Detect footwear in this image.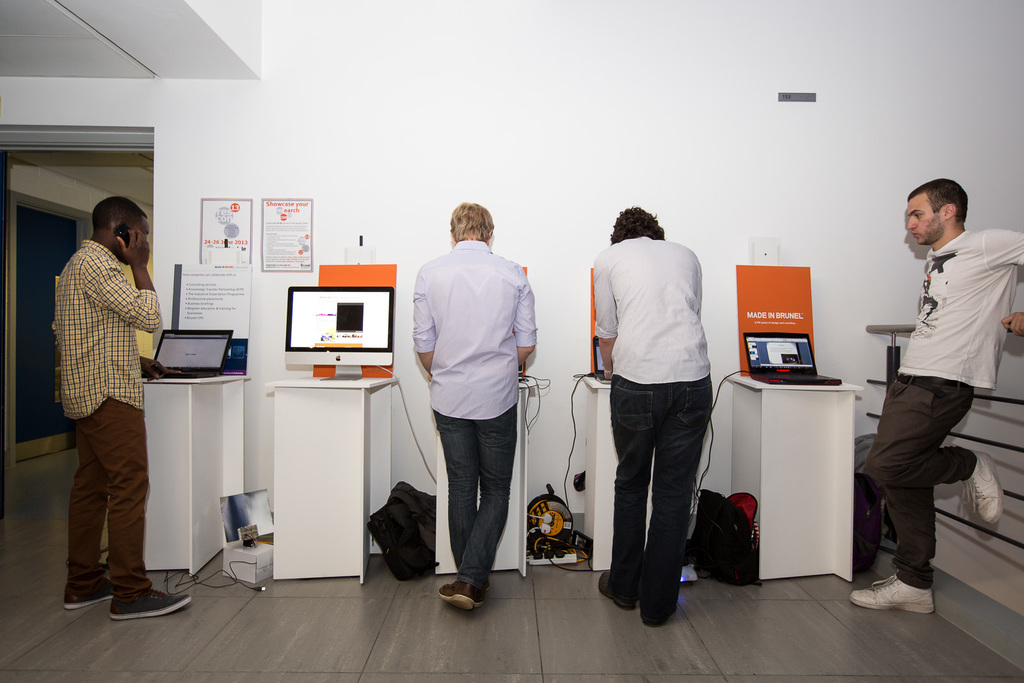
Detection: 603/567/636/613.
